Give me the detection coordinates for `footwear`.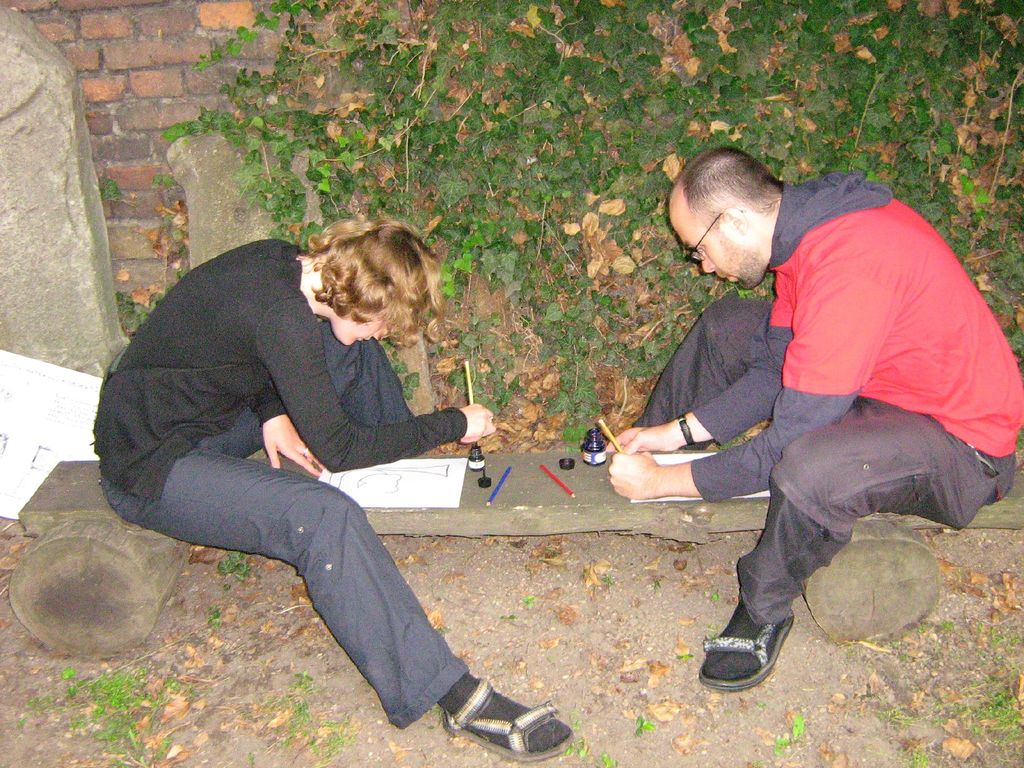
709, 607, 804, 700.
